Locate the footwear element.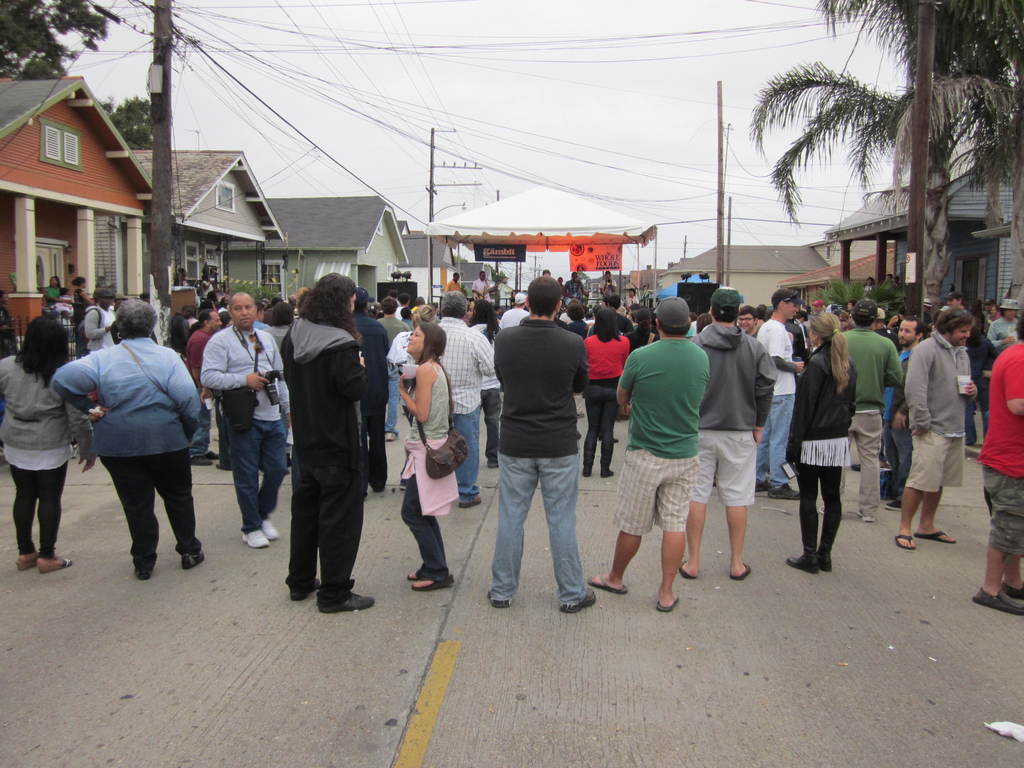
Element bbox: (582, 443, 596, 479).
